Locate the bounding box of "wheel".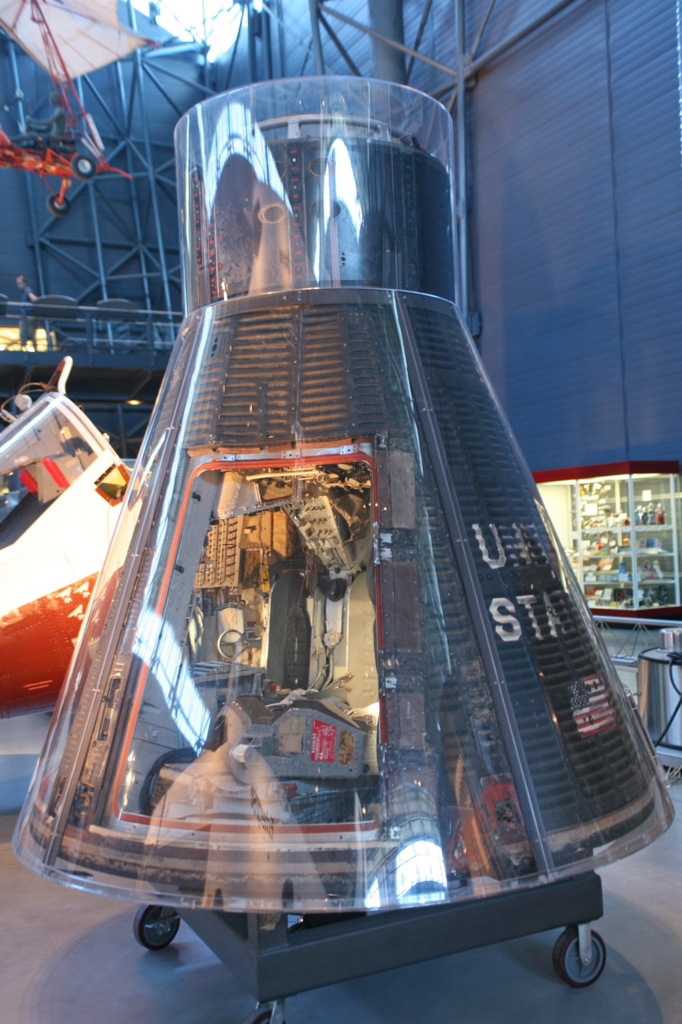
Bounding box: <bbox>246, 1006, 285, 1023</bbox>.
